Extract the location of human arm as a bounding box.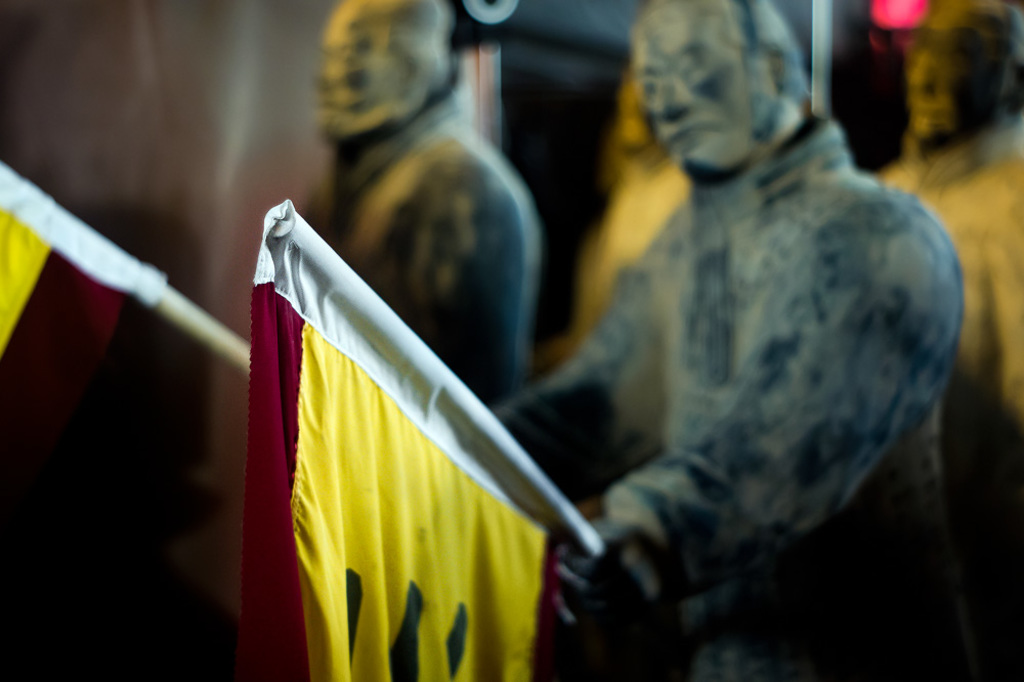
564, 183, 891, 639.
